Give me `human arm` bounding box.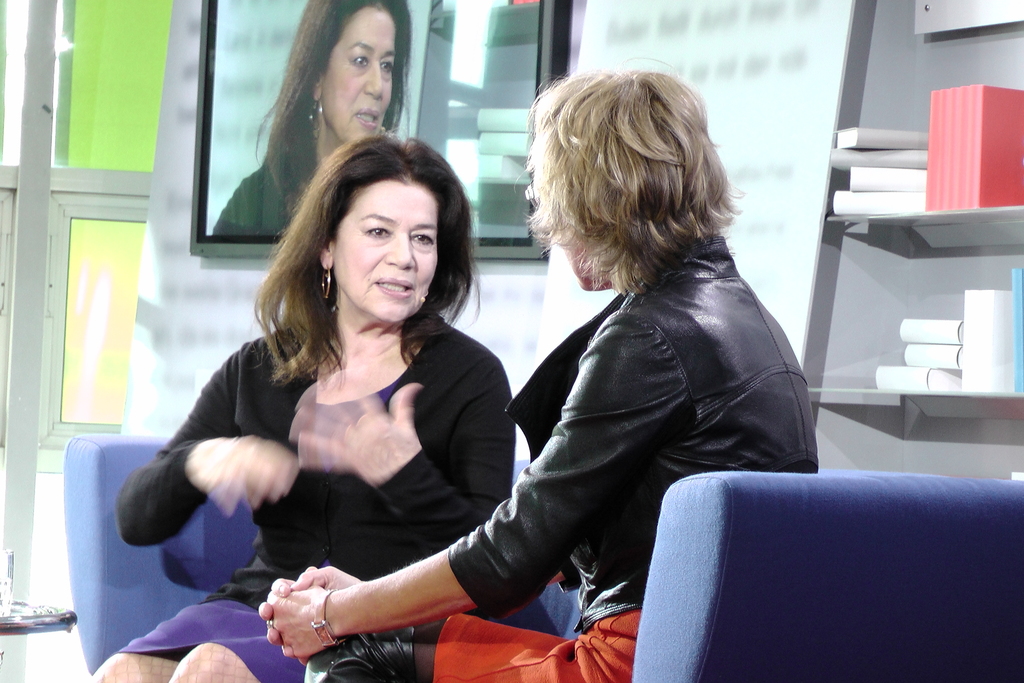
Rect(268, 314, 685, 667).
